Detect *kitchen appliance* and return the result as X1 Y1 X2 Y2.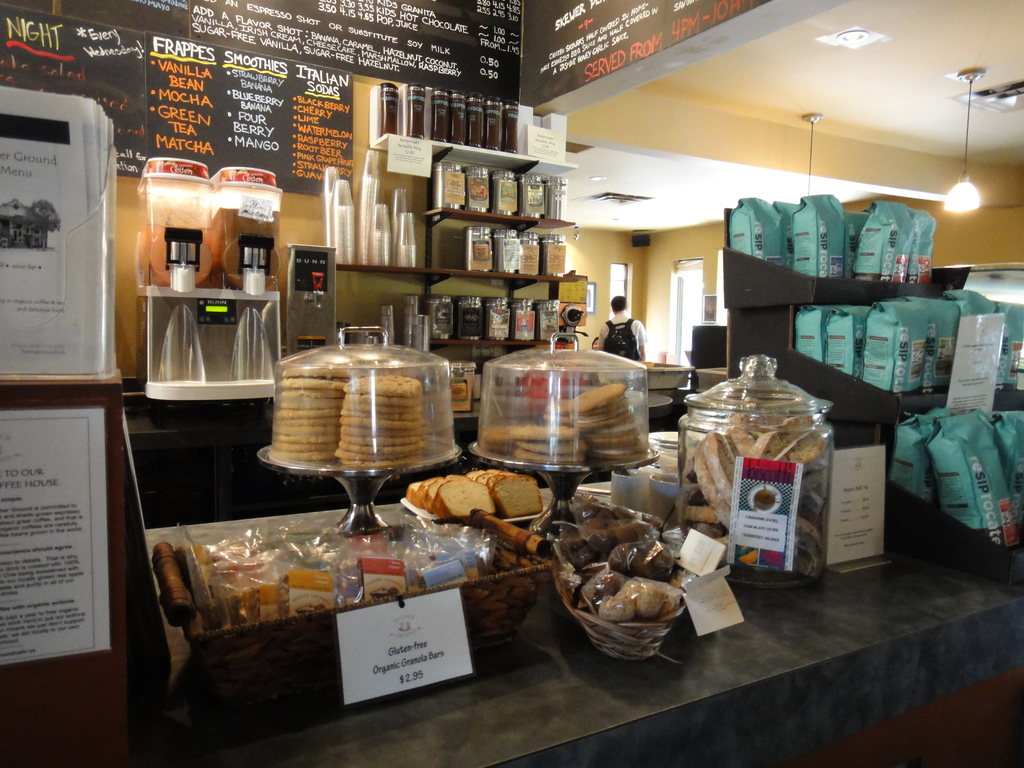
465 225 497 270.
